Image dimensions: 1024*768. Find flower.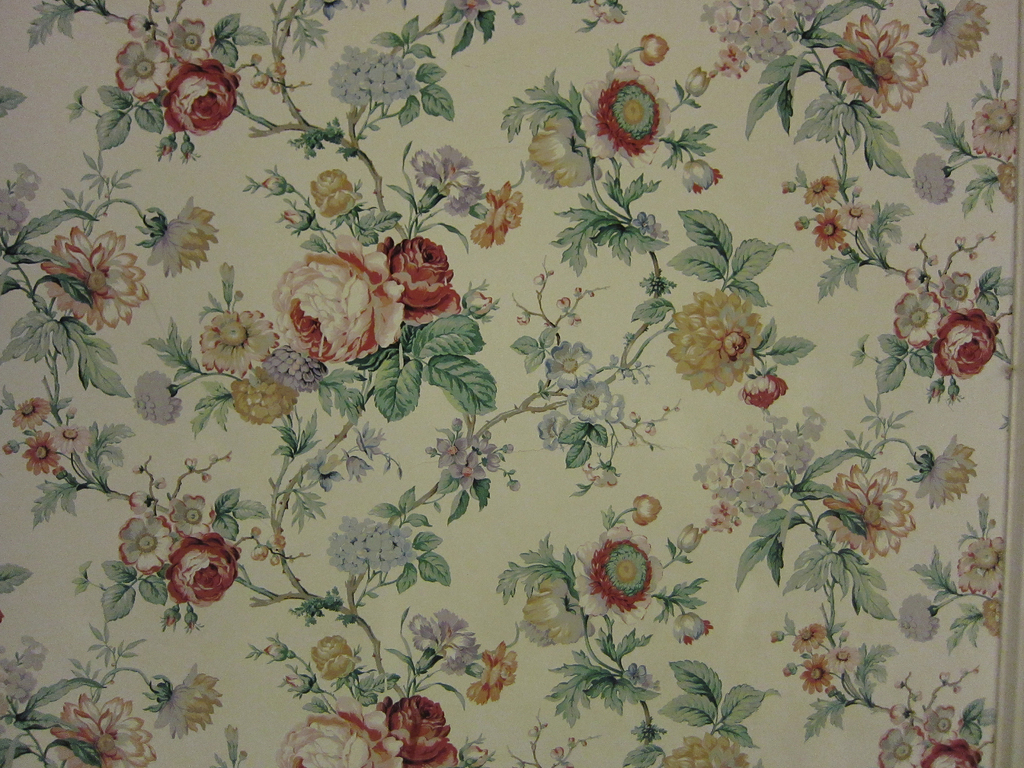
pyautogui.locateOnScreen(372, 691, 458, 767).
